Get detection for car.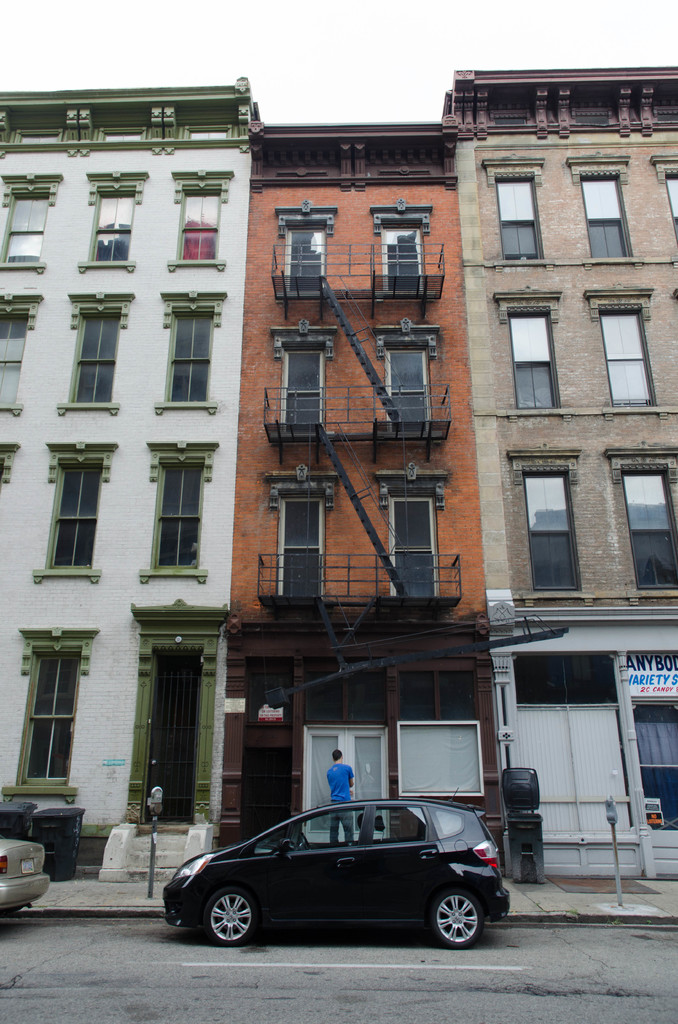
Detection: <box>0,834,49,920</box>.
